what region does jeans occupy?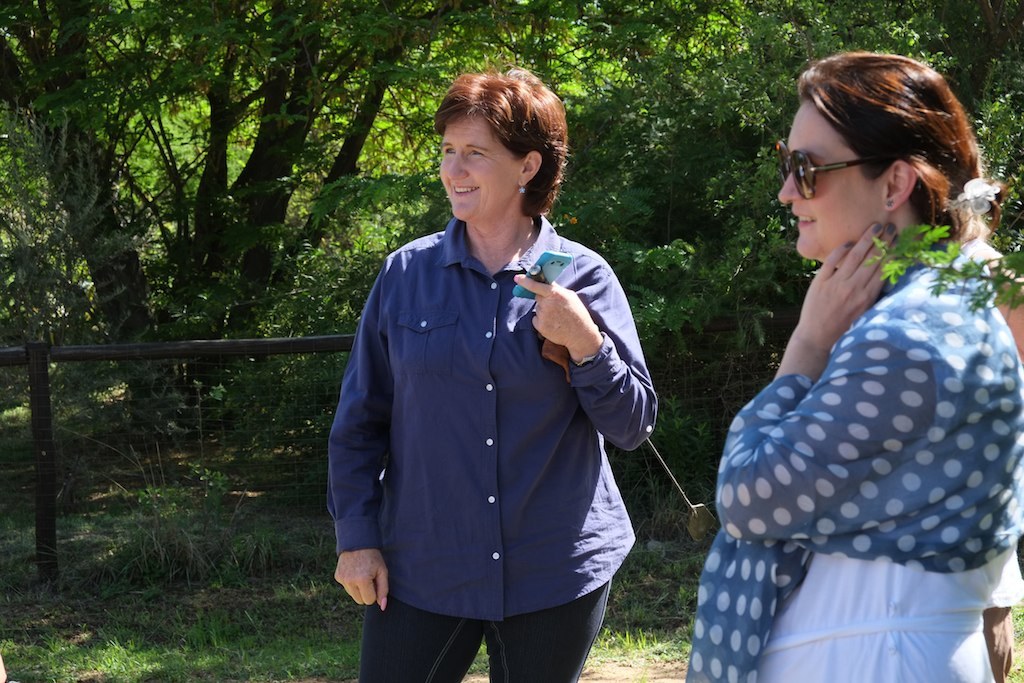
l=369, t=580, r=636, b=672.
